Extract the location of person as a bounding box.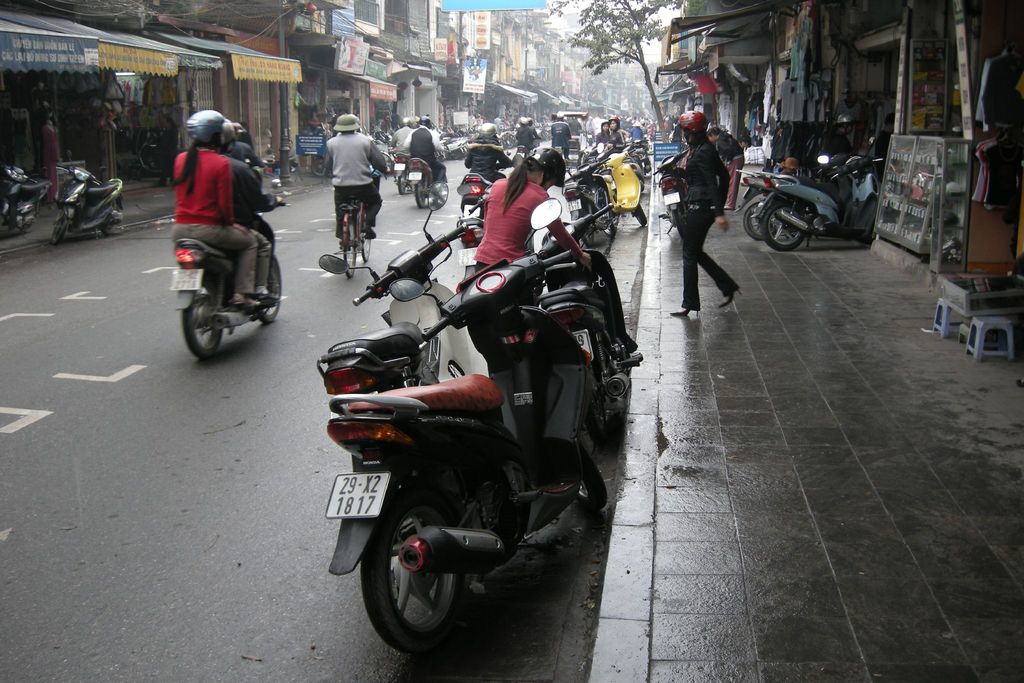
bbox=[669, 104, 743, 348].
